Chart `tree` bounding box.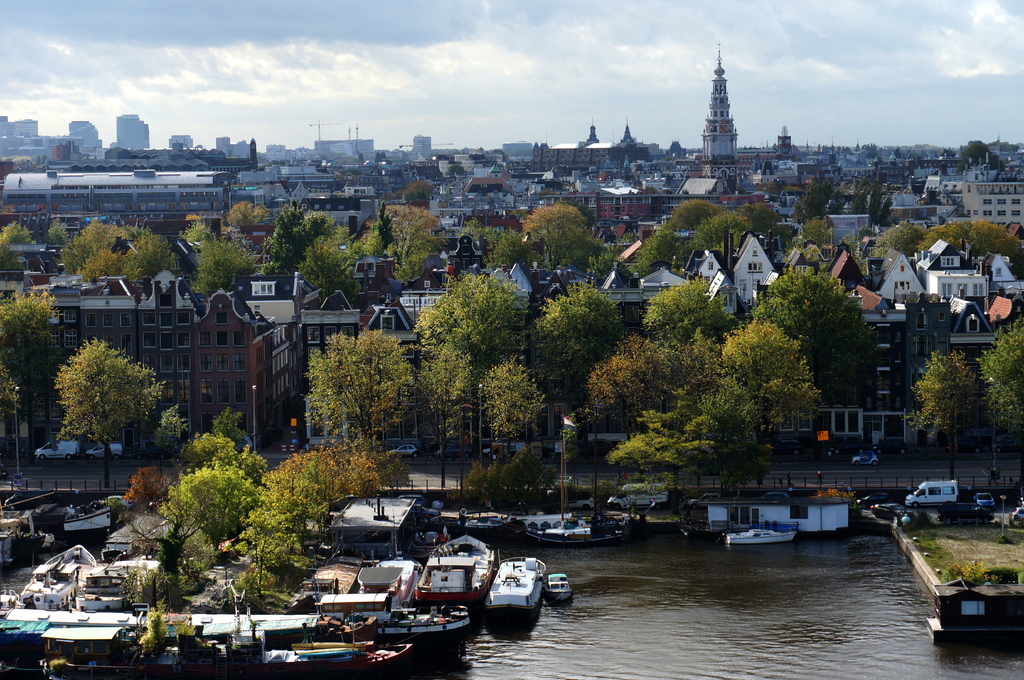
Charted: bbox(403, 180, 440, 210).
